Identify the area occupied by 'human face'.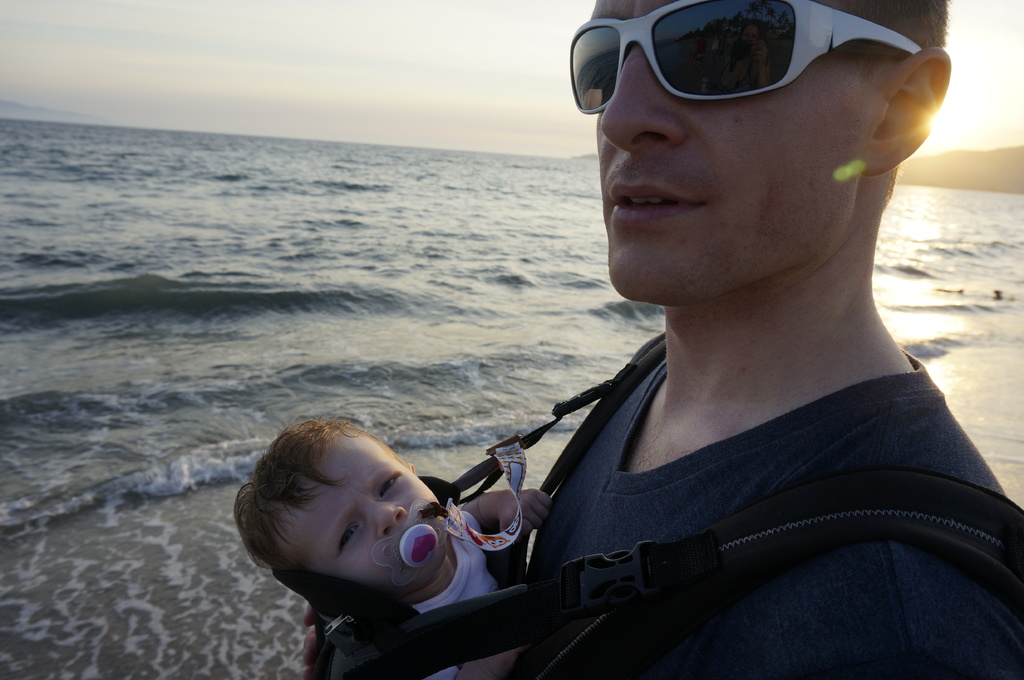
Area: box(283, 432, 451, 592).
